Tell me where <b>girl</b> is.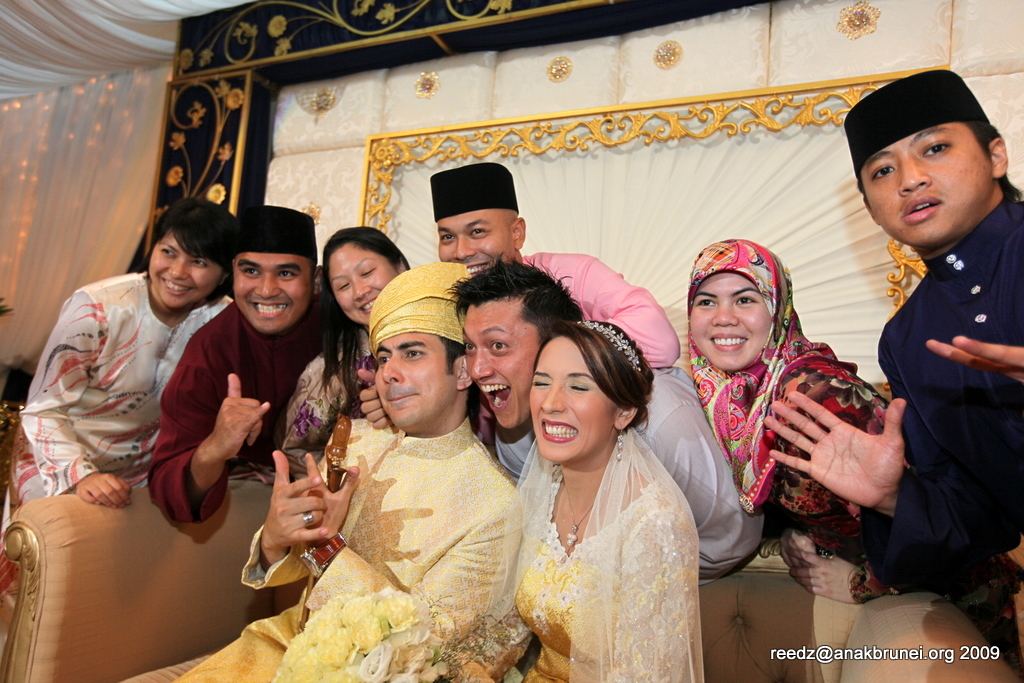
<b>girl</b> is at <region>440, 317, 702, 682</region>.
